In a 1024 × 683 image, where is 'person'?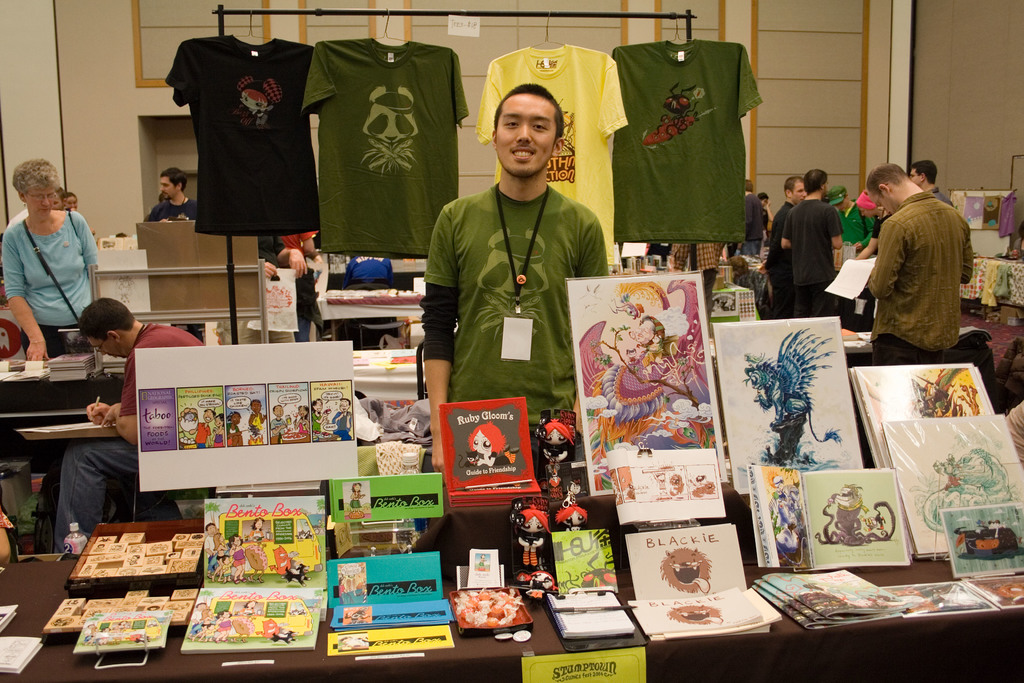
(x1=420, y1=83, x2=613, y2=472).
